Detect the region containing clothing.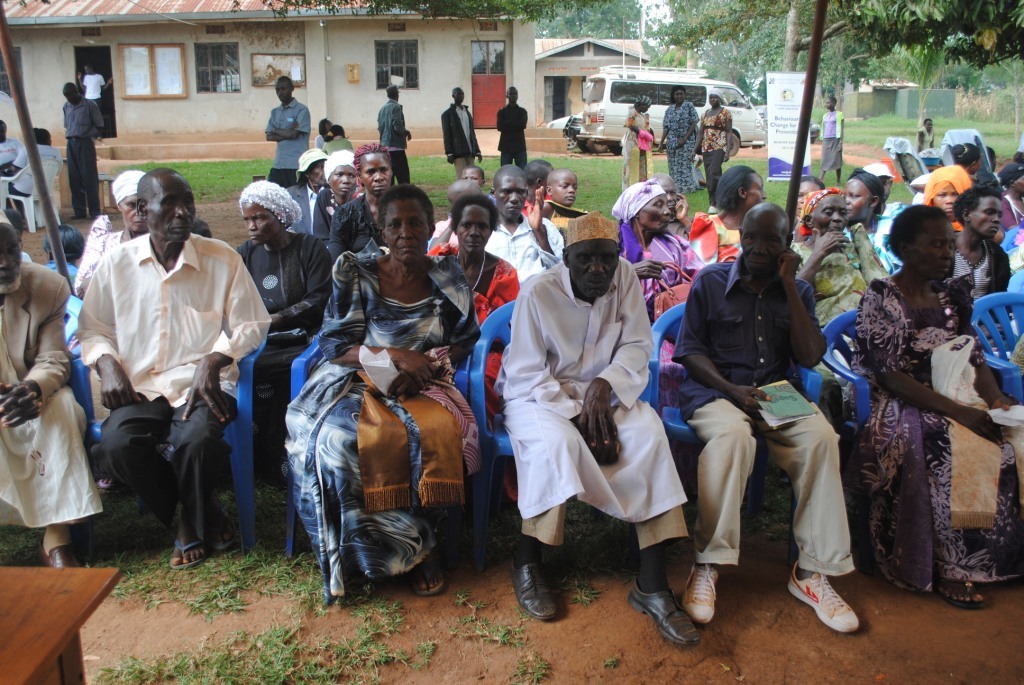
<region>612, 183, 671, 265</region>.
